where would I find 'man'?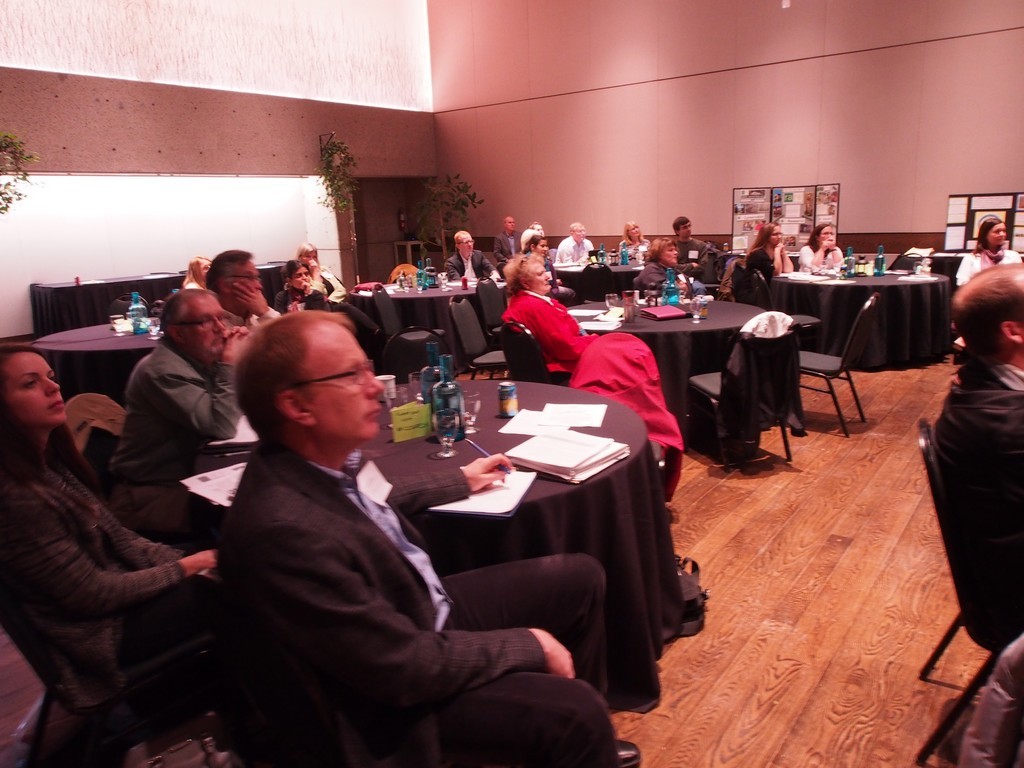
At crop(555, 218, 599, 261).
